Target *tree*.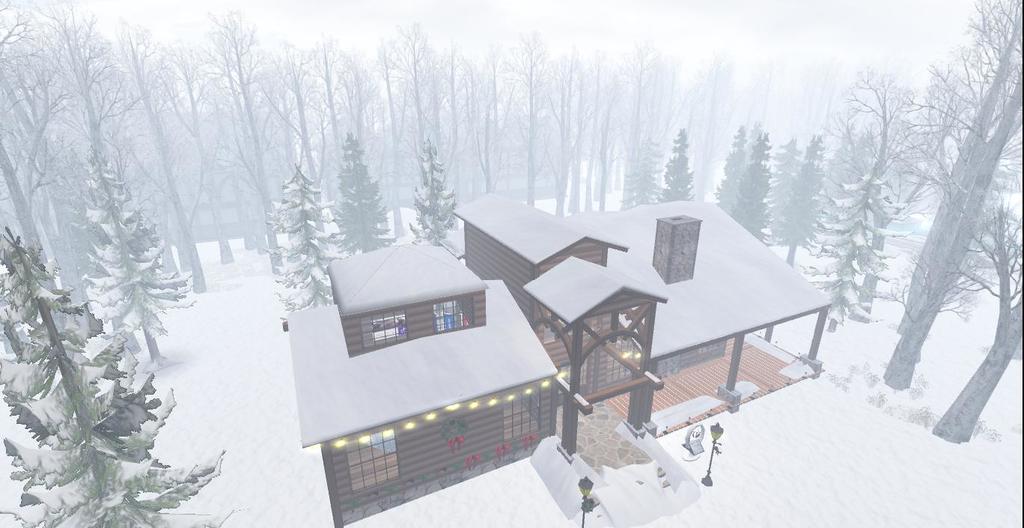
Target region: 511/31/556/189.
